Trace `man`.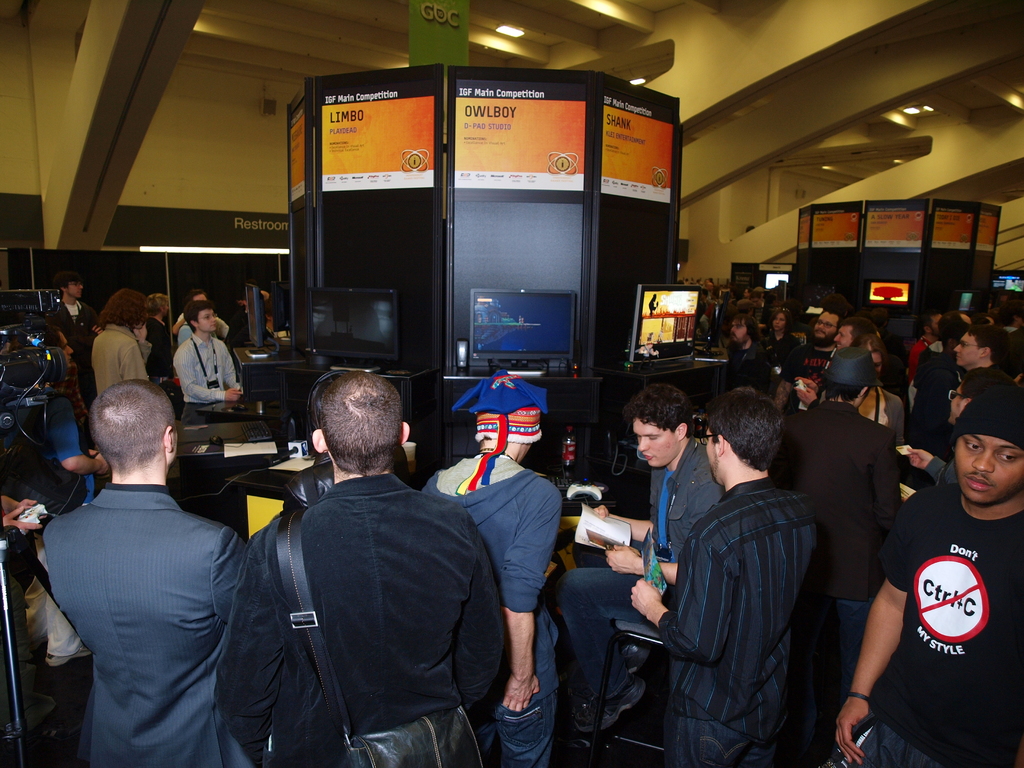
Traced to (620, 382, 820, 767).
